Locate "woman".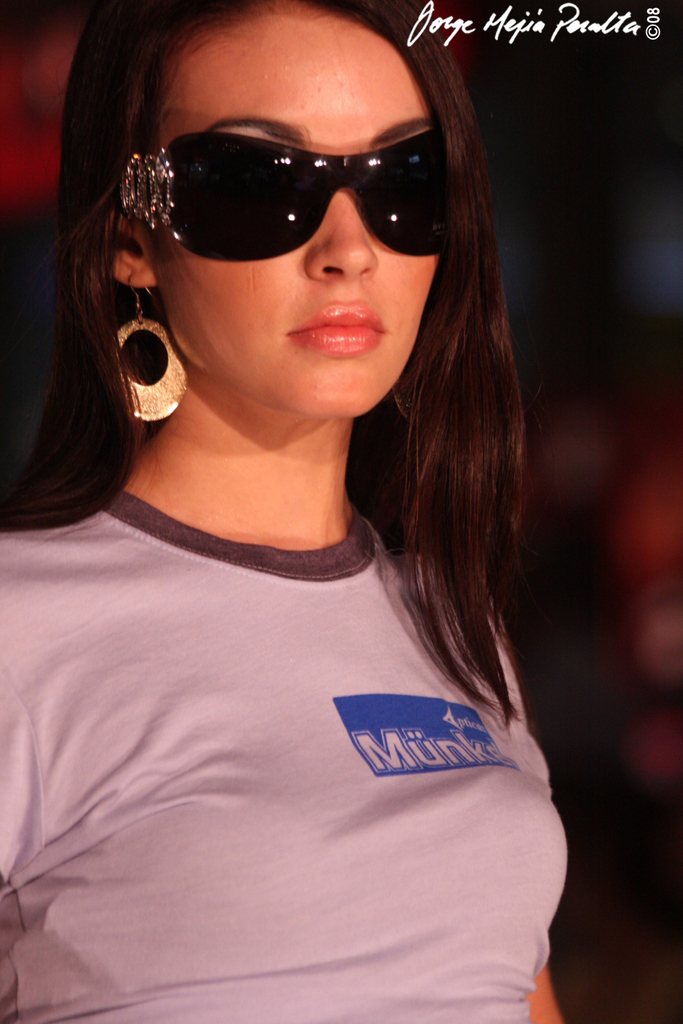
Bounding box: detection(6, 0, 595, 1023).
